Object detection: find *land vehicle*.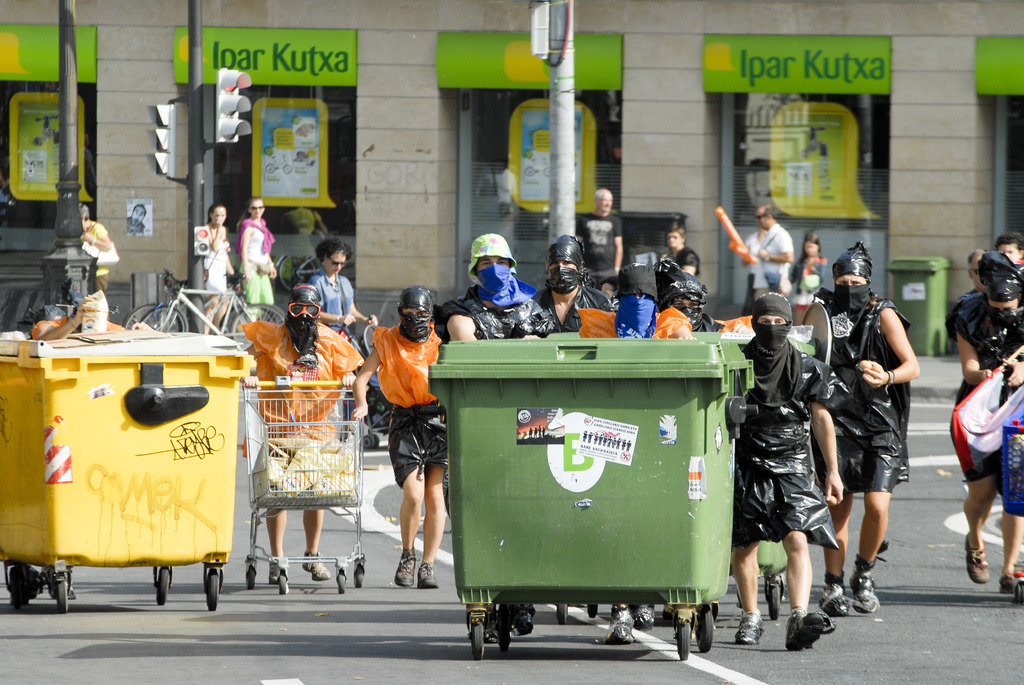
(x1=124, y1=272, x2=275, y2=329).
